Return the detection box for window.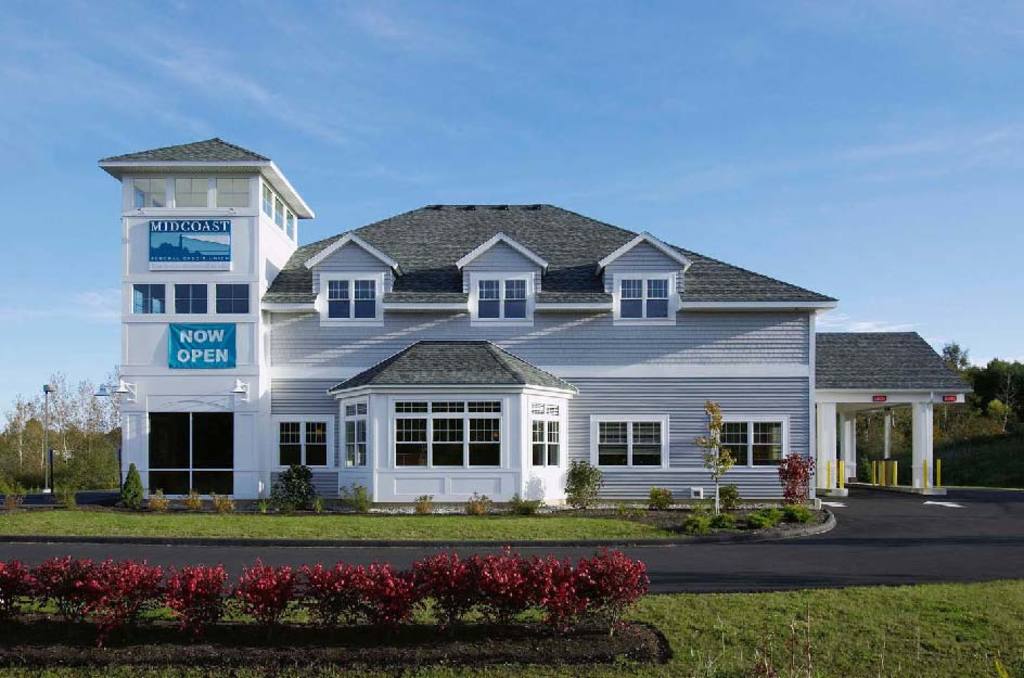
(708, 415, 789, 466).
